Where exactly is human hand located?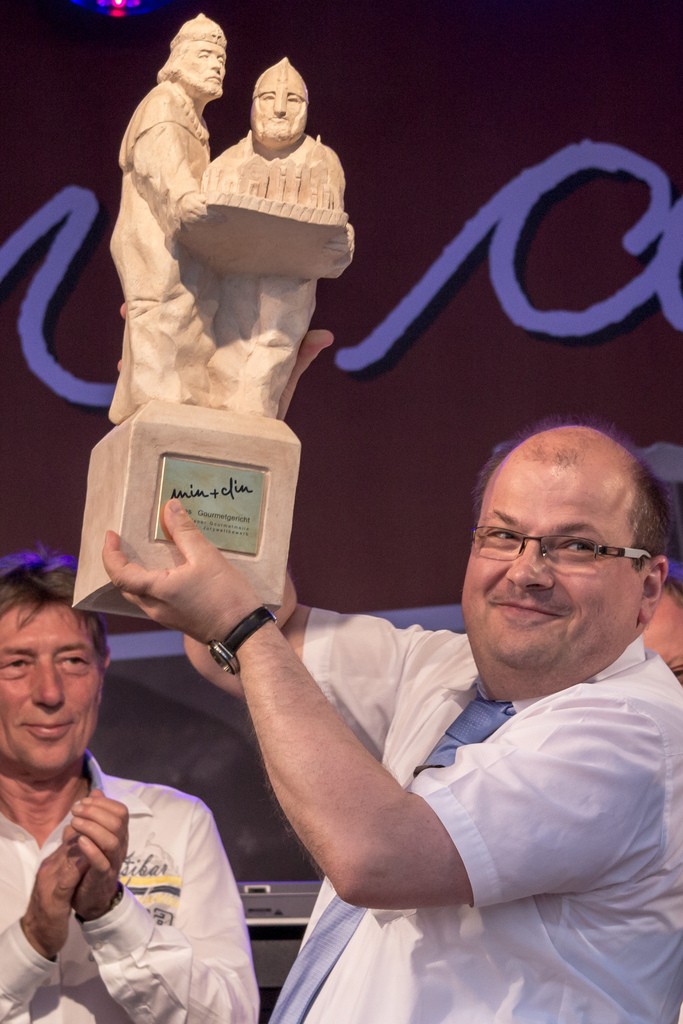
Its bounding box is x1=103 y1=498 x2=265 y2=646.
